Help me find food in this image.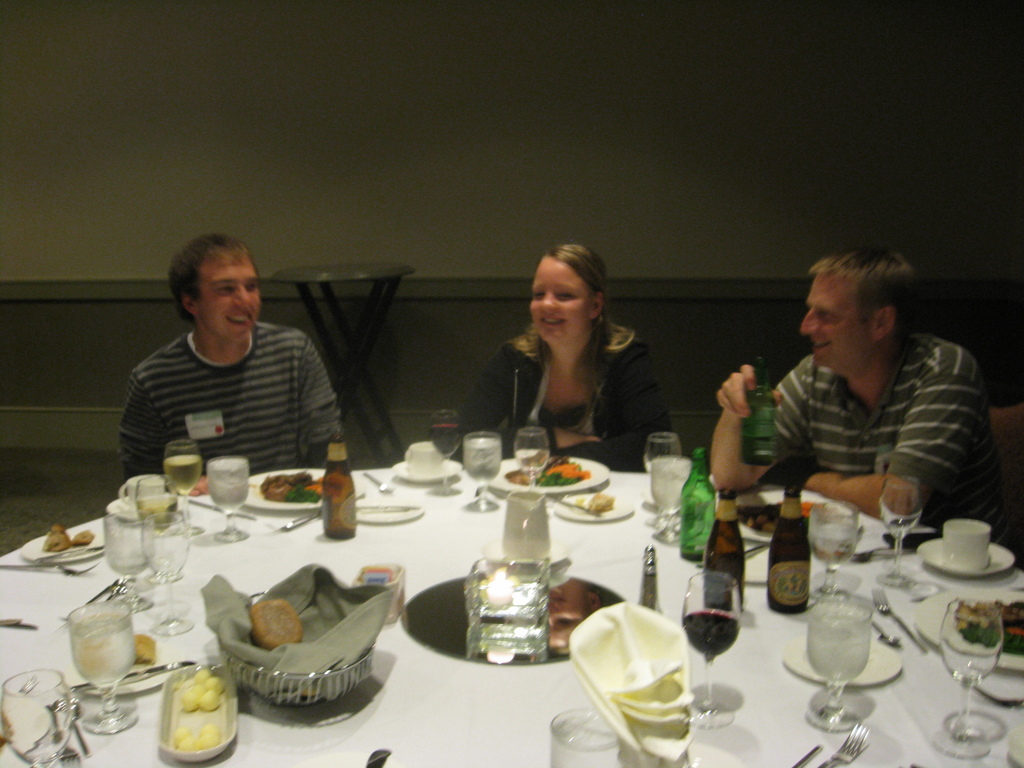
Found it: crop(40, 521, 67, 550).
